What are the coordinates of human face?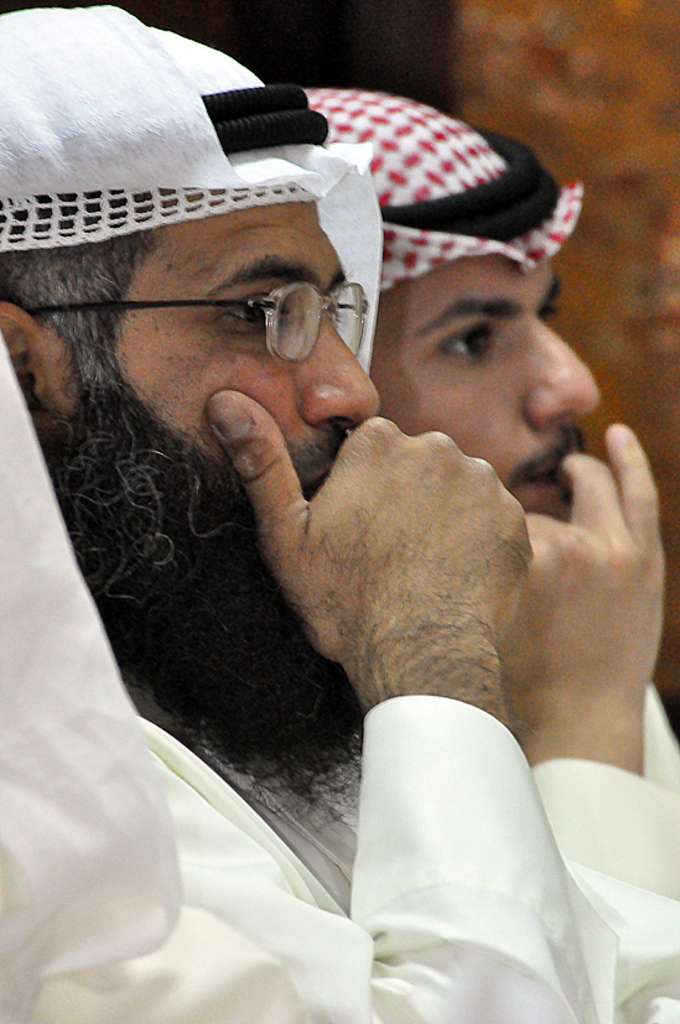
crop(73, 189, 379, 499).
